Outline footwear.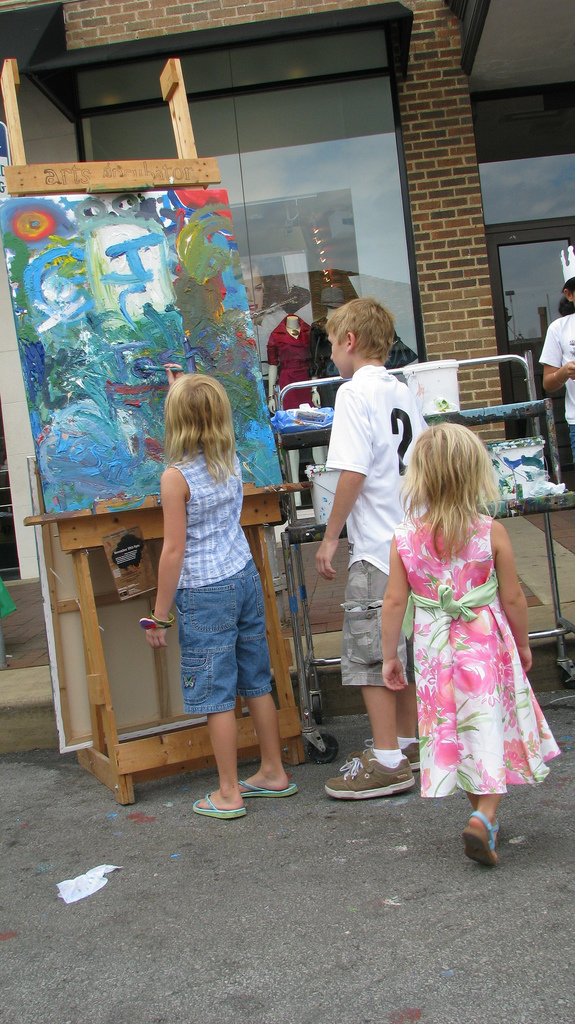
Outline: <box>241,774,300,799</box>.
